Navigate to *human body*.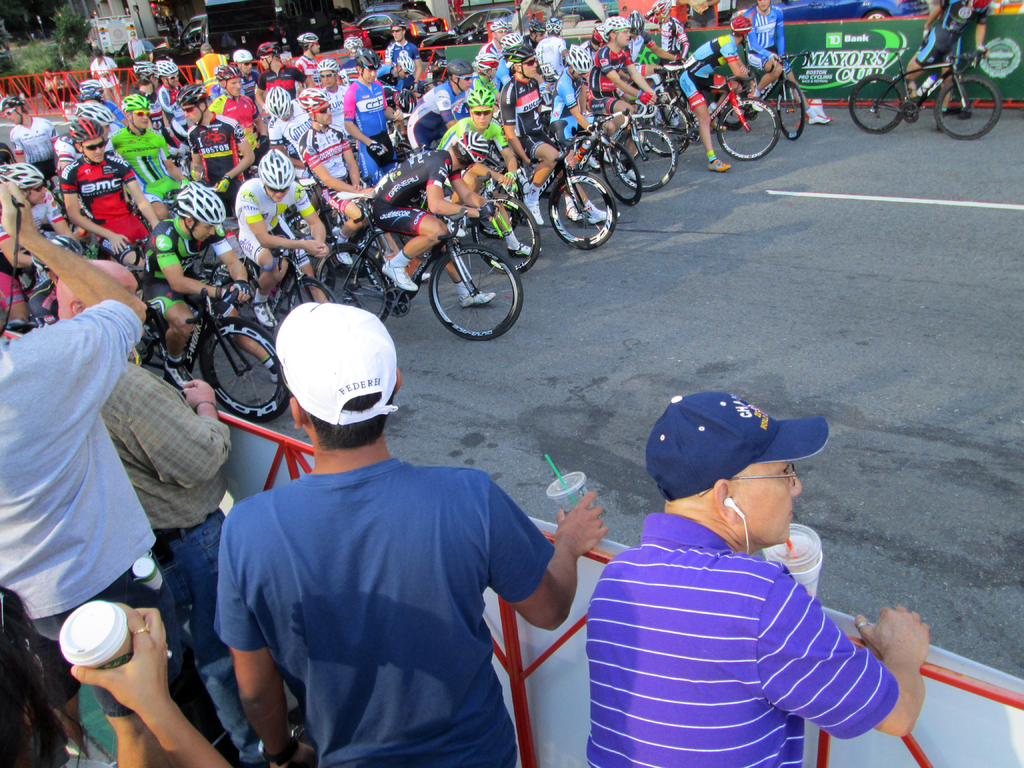
Navigation target: (0,182,147,767).
